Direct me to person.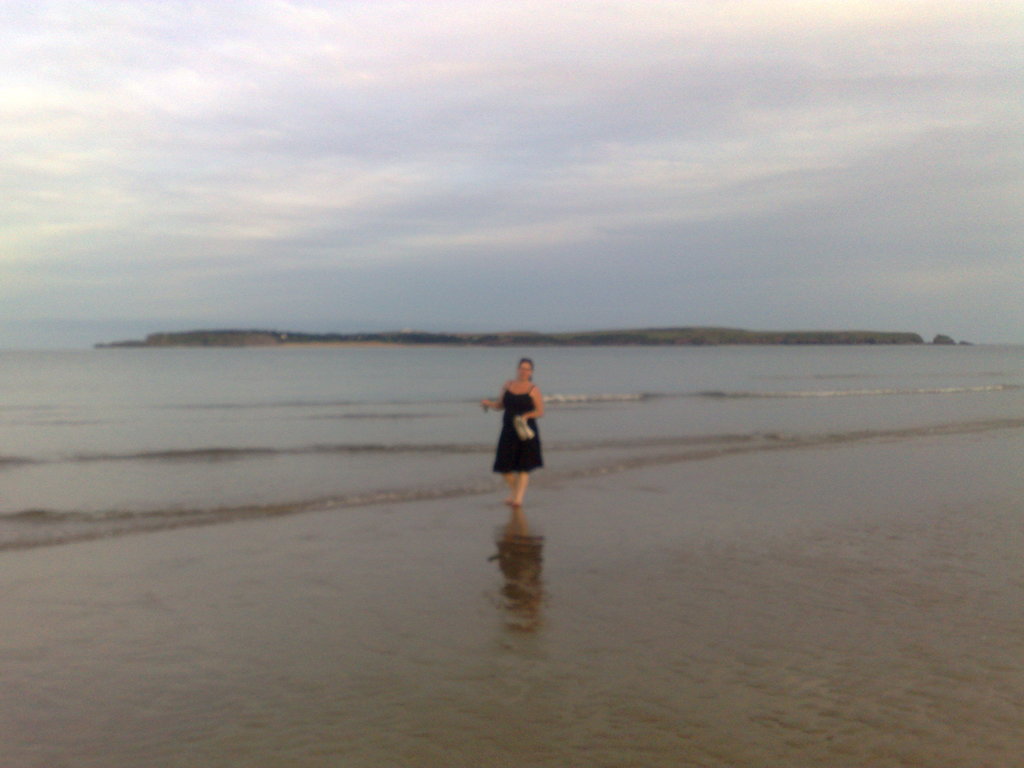
Direction: <region>484, 352, 546, 506</region>.
